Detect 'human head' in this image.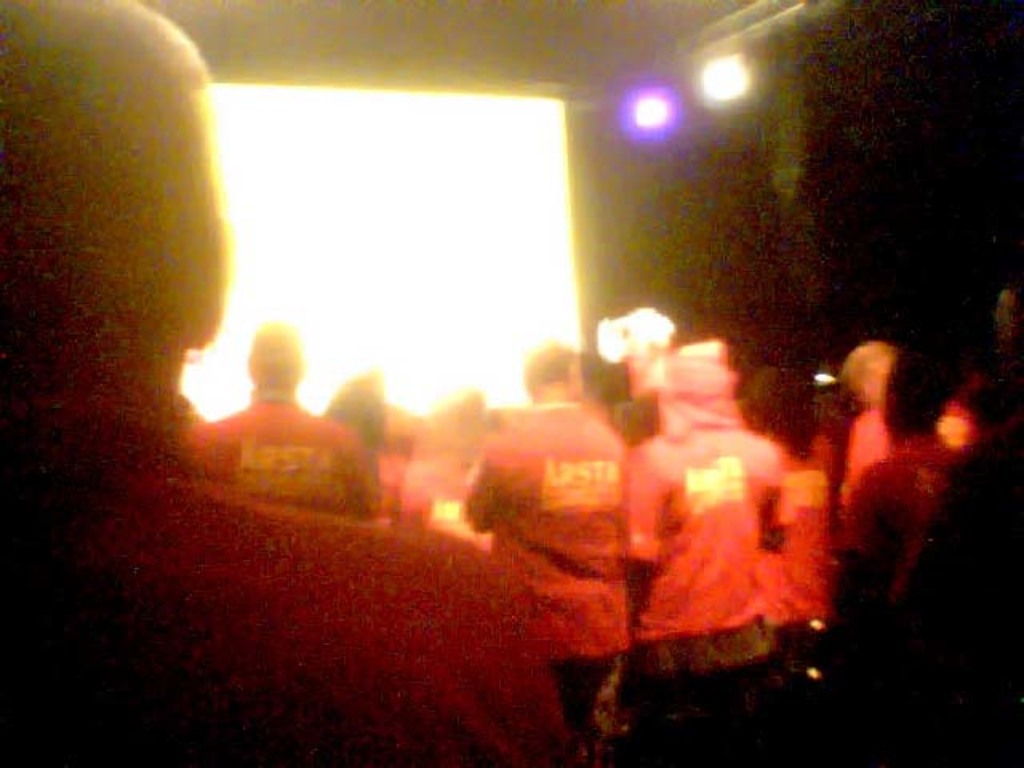
Detection: (520, 338, 581, 405).
